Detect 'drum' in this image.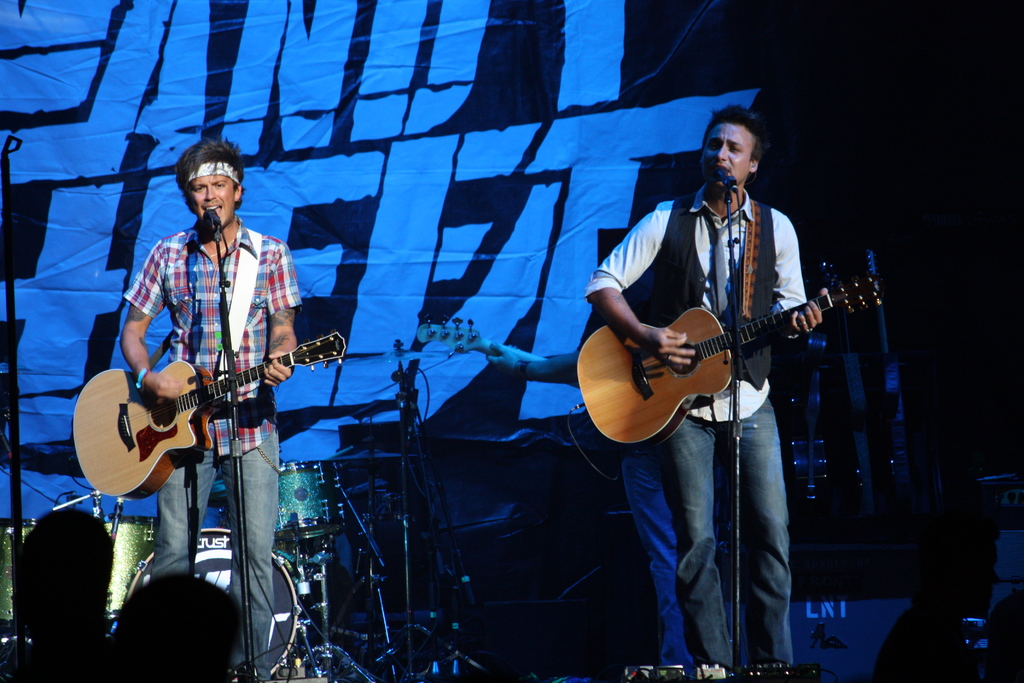
Detection: Rect(207, 457, 234, 504).
